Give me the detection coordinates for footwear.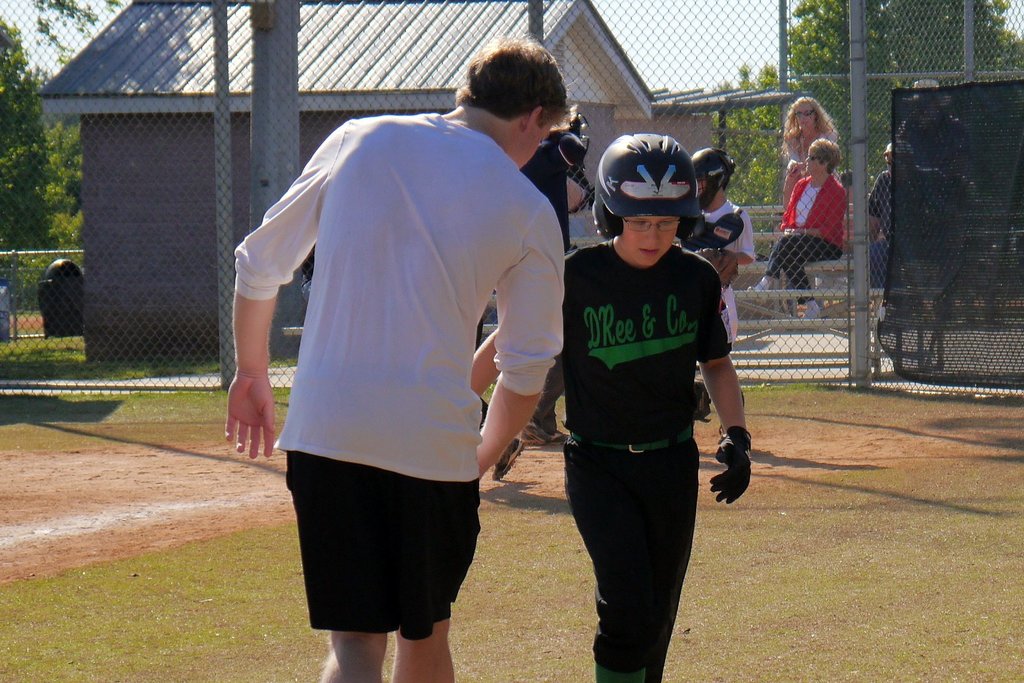
left=522, top=422, right=568, bottom=447.
